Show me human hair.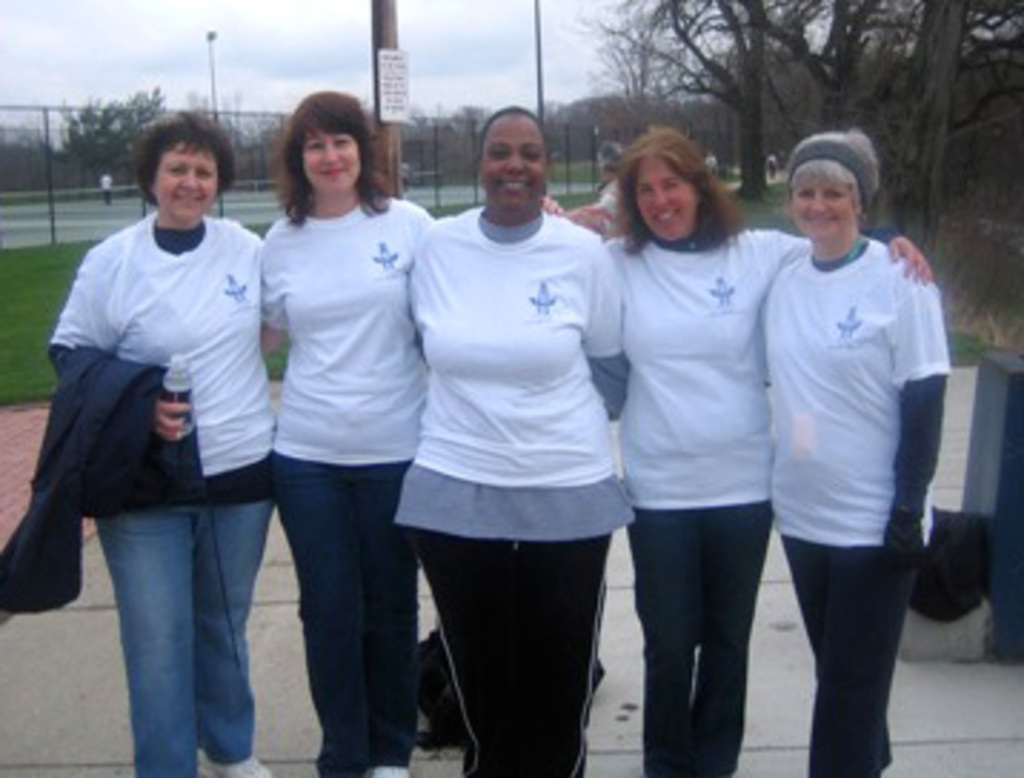
human hair is here: {"x1": 272, "y1": 89, "x2": 392, "y2": 226}.
